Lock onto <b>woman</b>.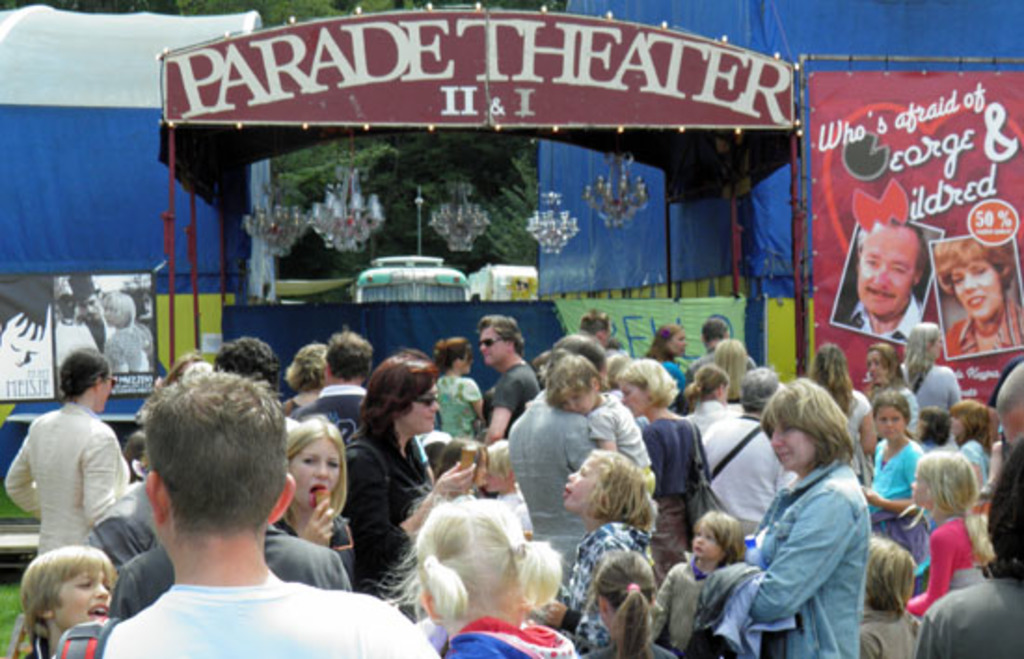
Locked: 430 335 482 432.
